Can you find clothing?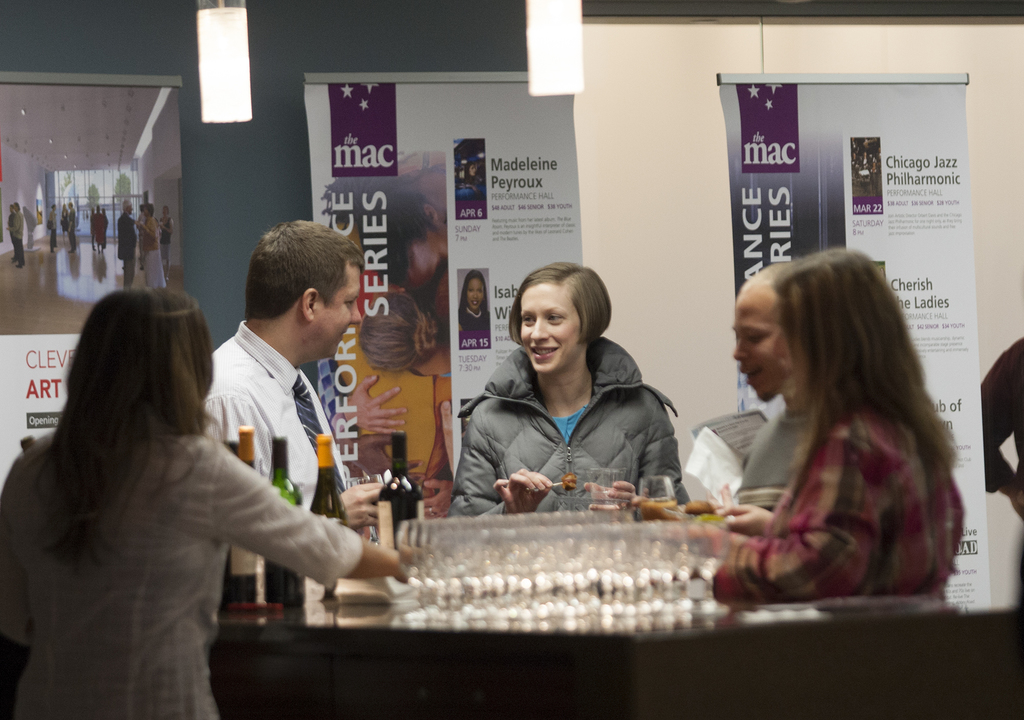
Yes, bounding box: [x1=47, y1=209, x2=62, y2=250].
